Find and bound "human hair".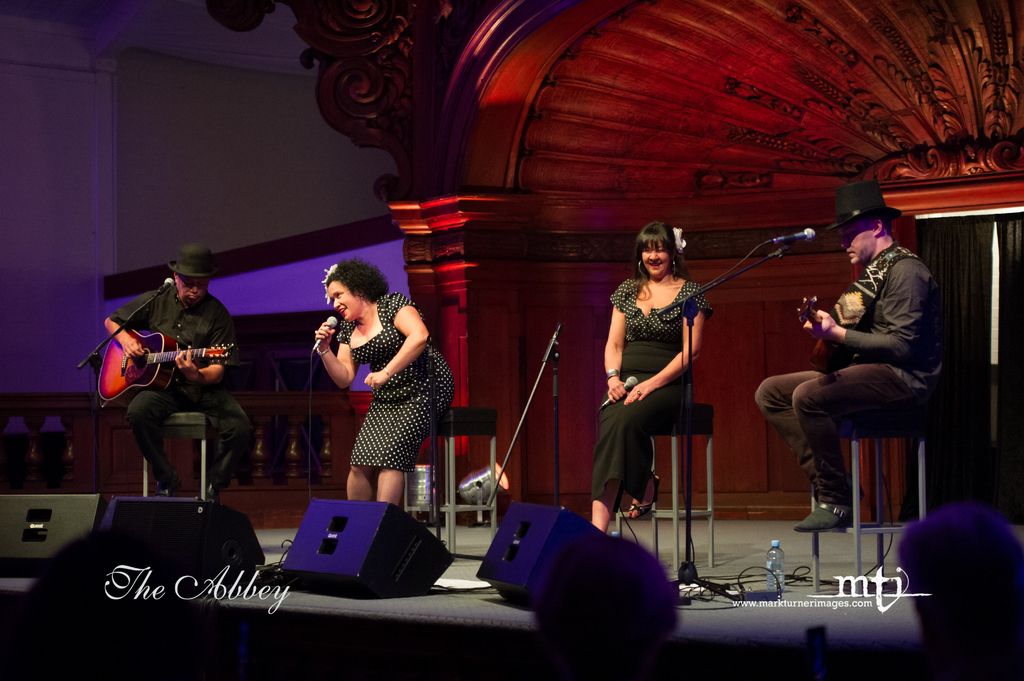
Bound: 324 256 388 303.
